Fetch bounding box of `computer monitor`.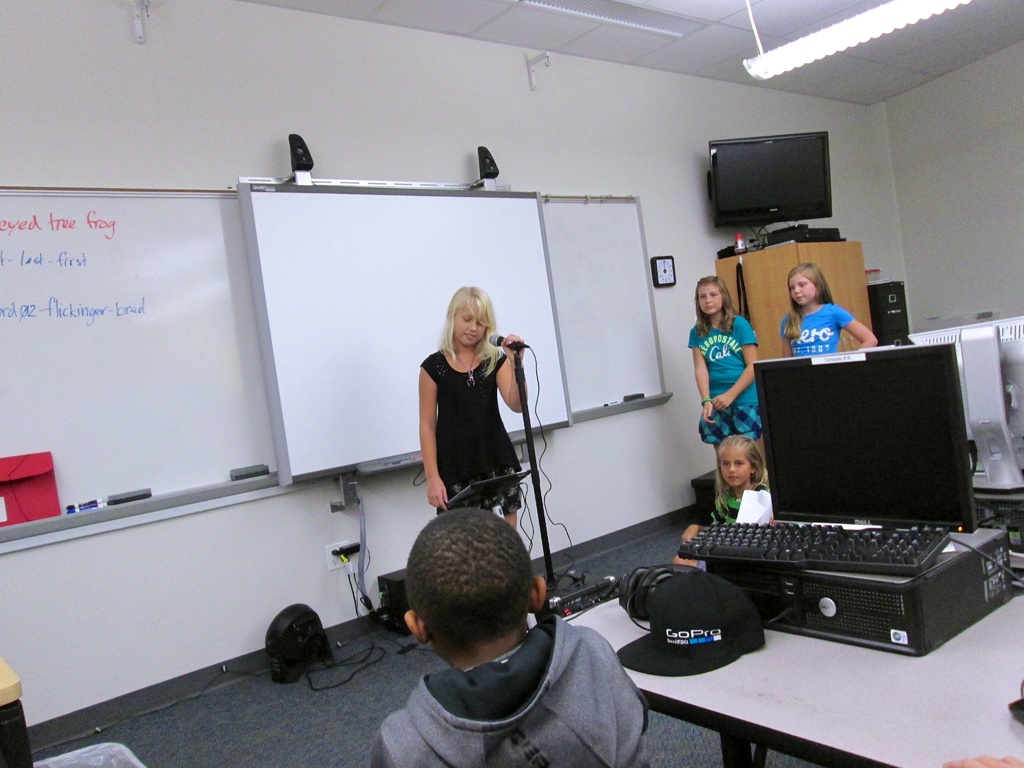
Bbox: Rect(751, 342, 979, 554).
